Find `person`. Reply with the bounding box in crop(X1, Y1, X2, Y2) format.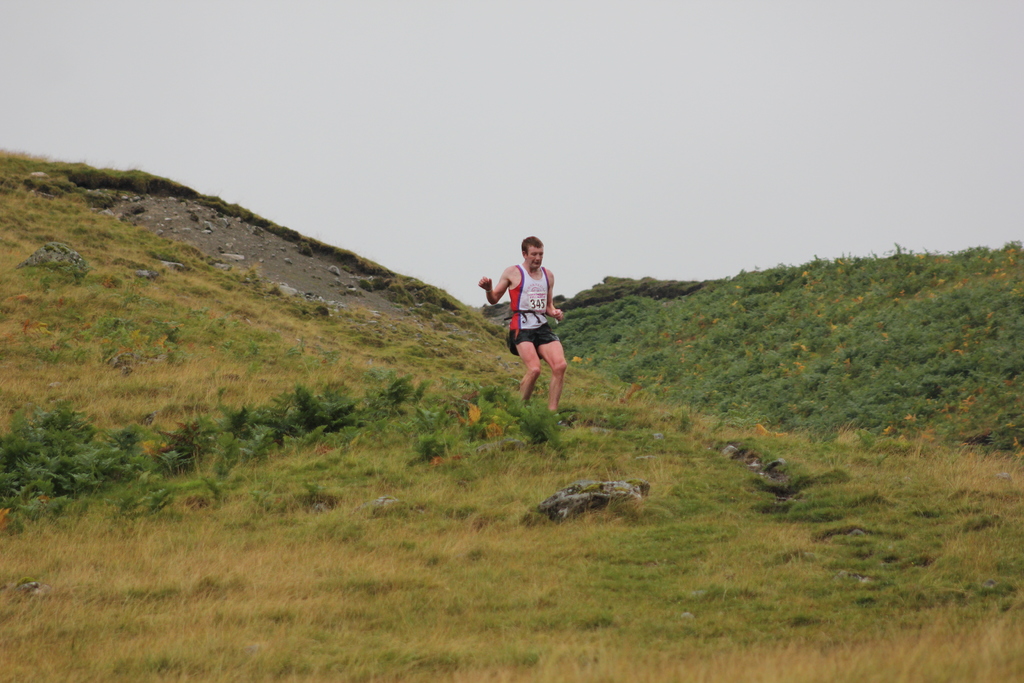
crop(502, 230, 577, 420).
